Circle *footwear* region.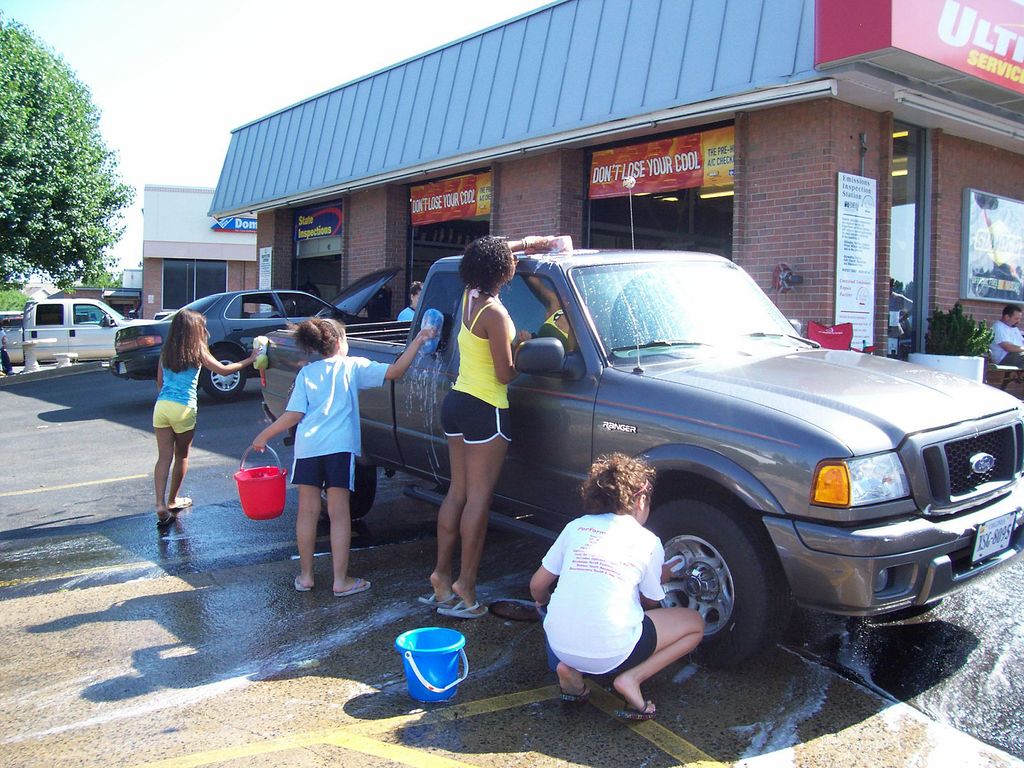
Region: (left=154, top=511, right=181, bottom=531).
